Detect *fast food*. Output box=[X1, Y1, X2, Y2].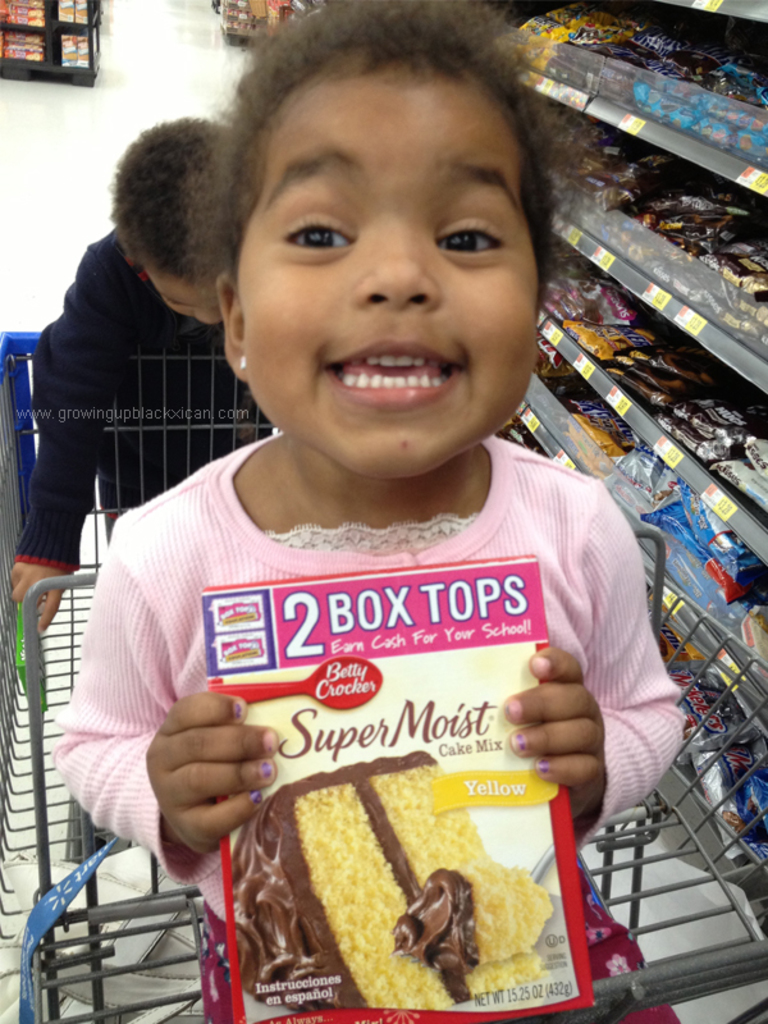
box=[227, 748, 553, 1019].
